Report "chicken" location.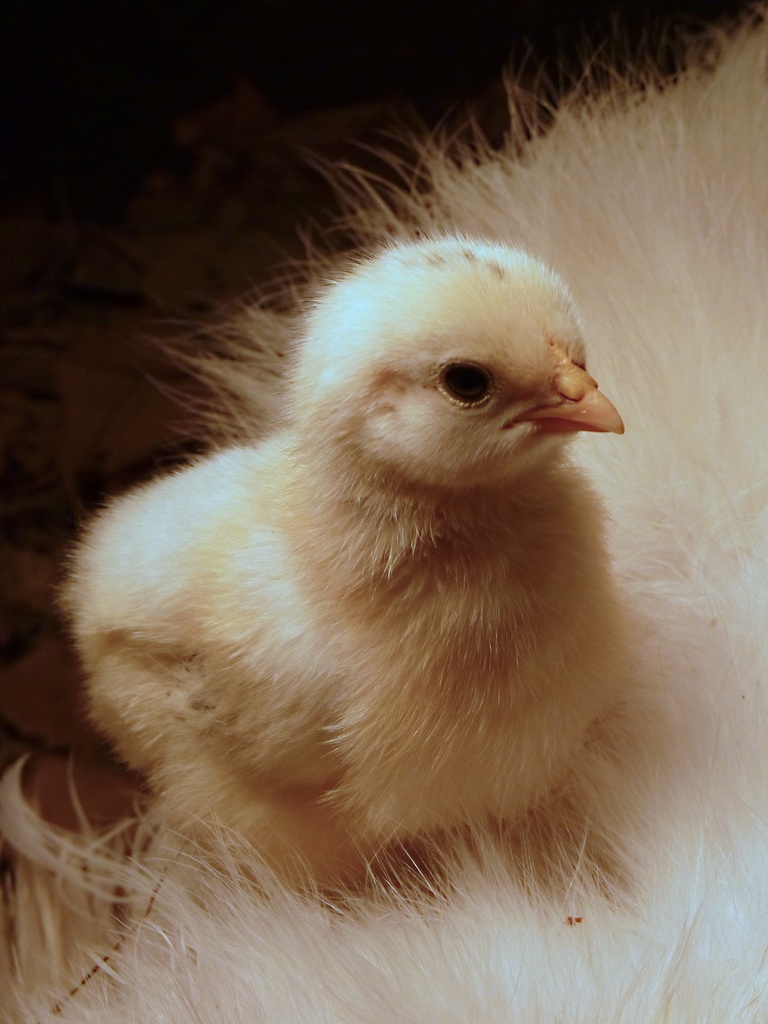
Report: 52:223:621:900.
